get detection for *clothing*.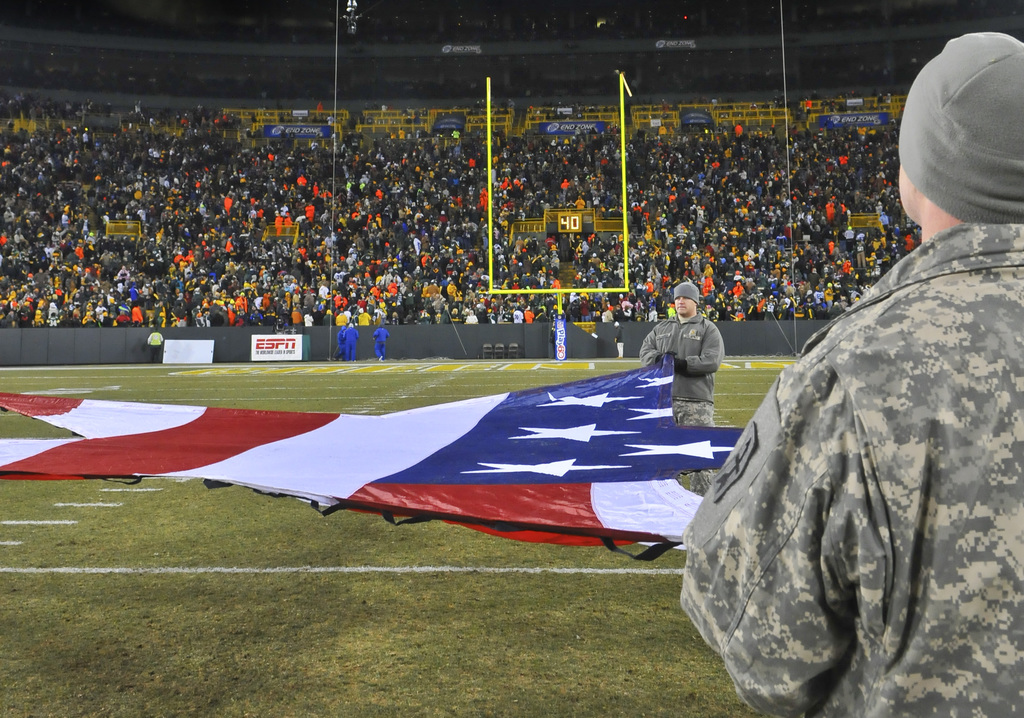
Detection: left=33, top=253, right=47, bottom=262.
